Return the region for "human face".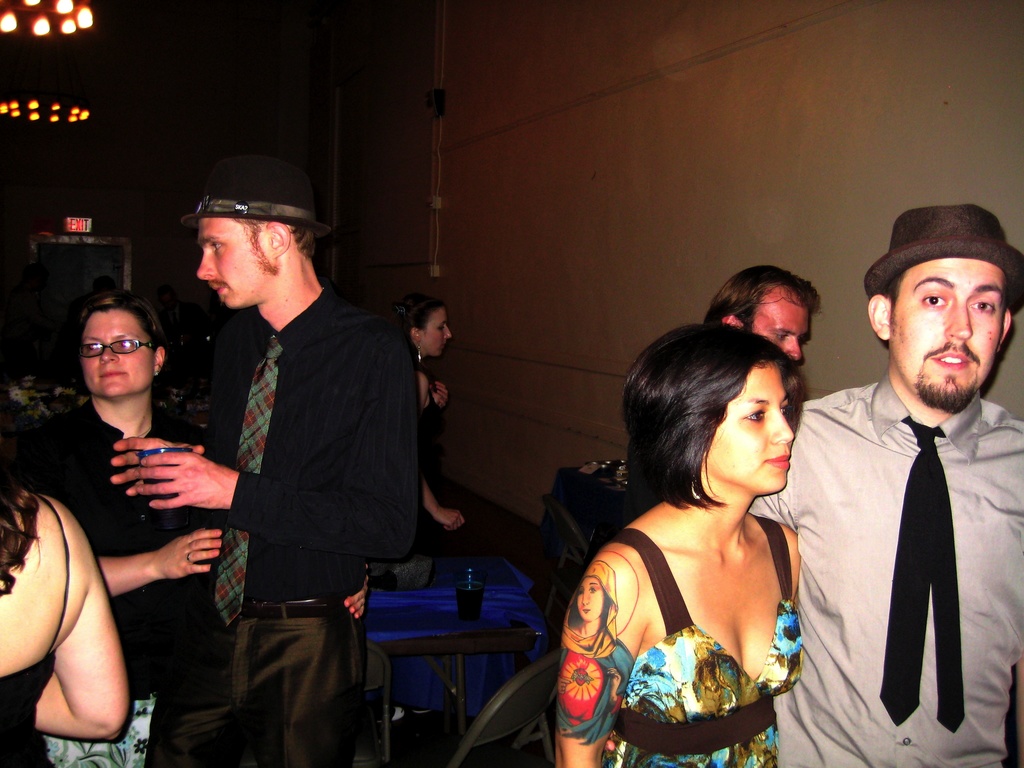
<box>83,314,157,398</box>.
